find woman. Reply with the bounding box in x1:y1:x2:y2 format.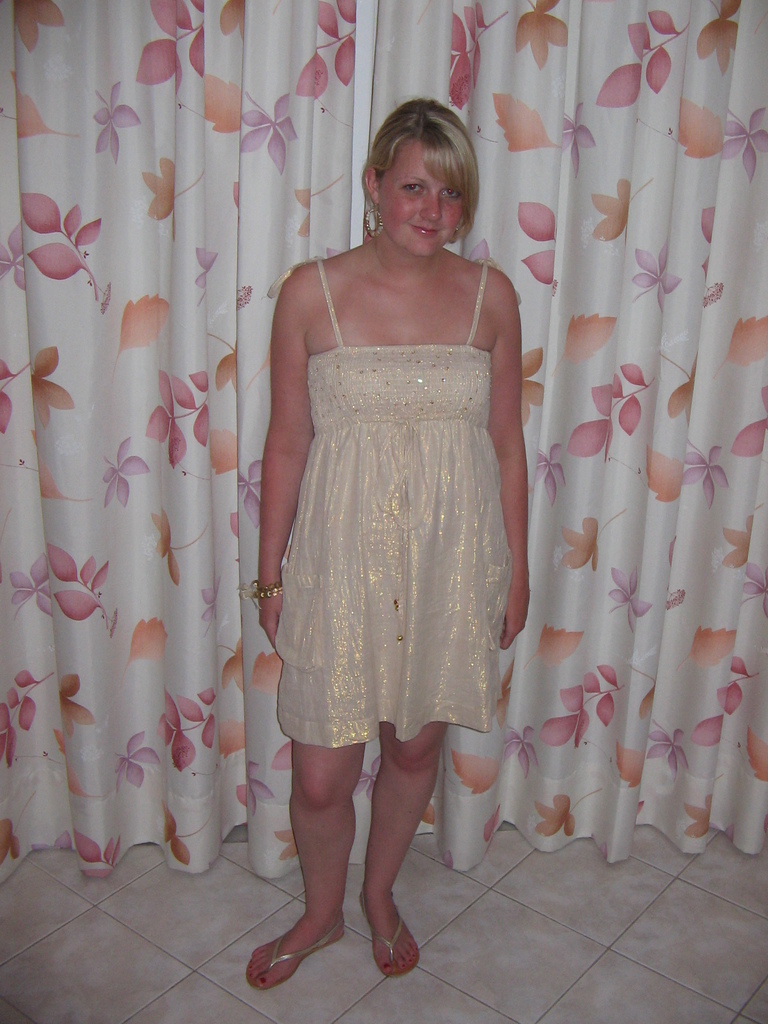
222:100:573:921.
